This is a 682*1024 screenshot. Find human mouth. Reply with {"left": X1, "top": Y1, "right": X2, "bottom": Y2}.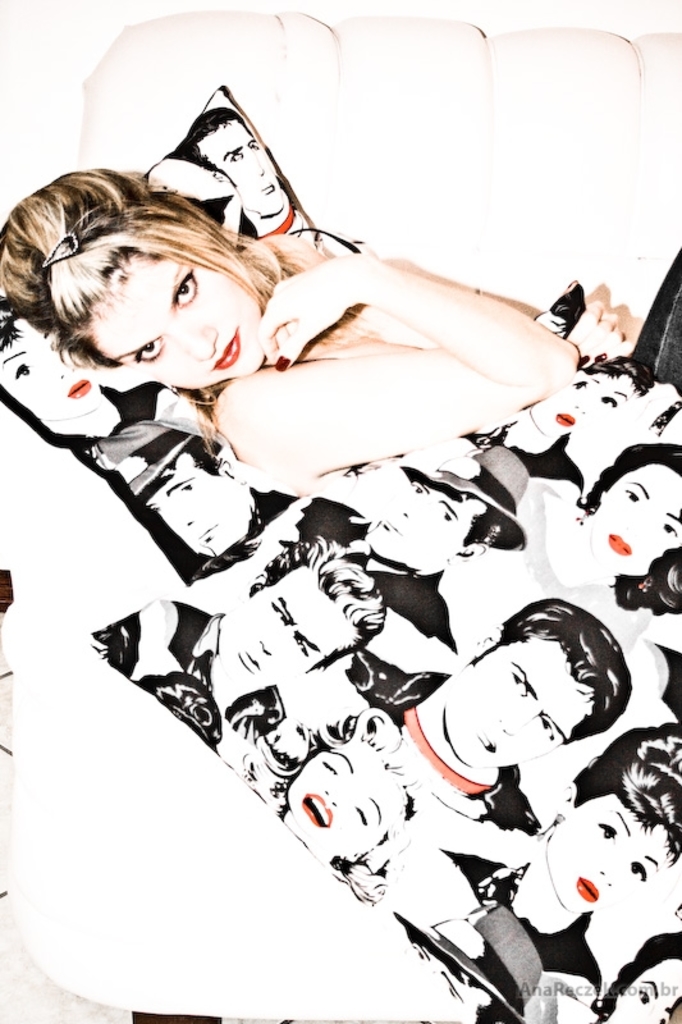
{"left": 209, "top": 325, "right": 241, "bottom": 371}.
